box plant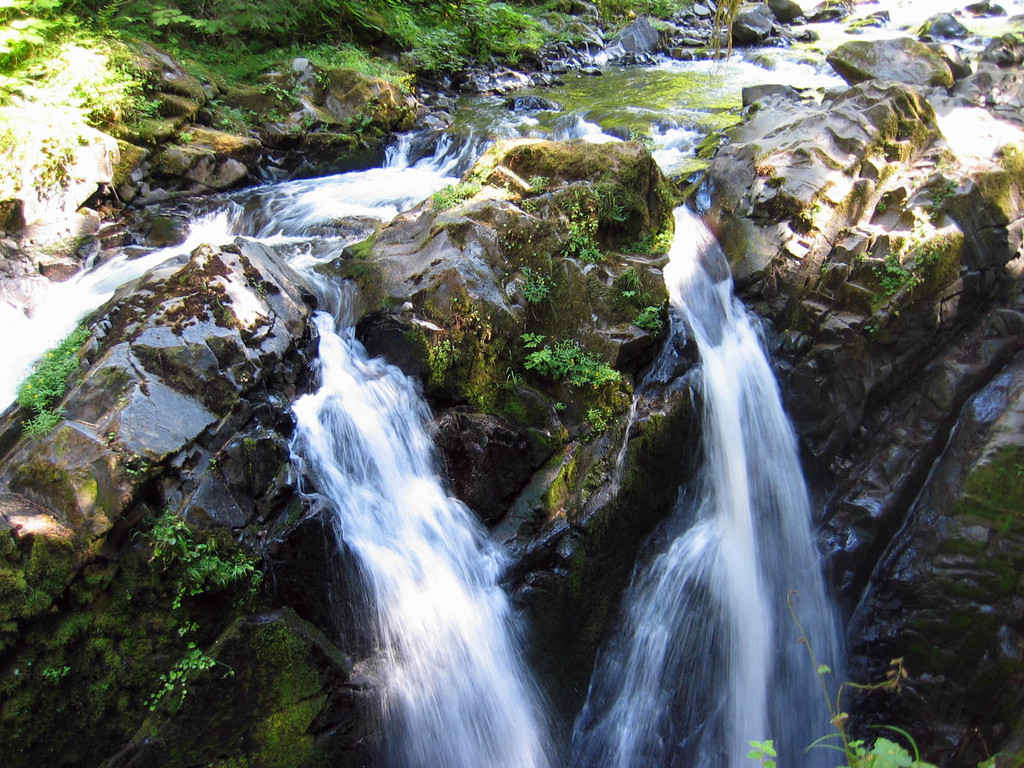
crop(531, 172, 547, 189)
